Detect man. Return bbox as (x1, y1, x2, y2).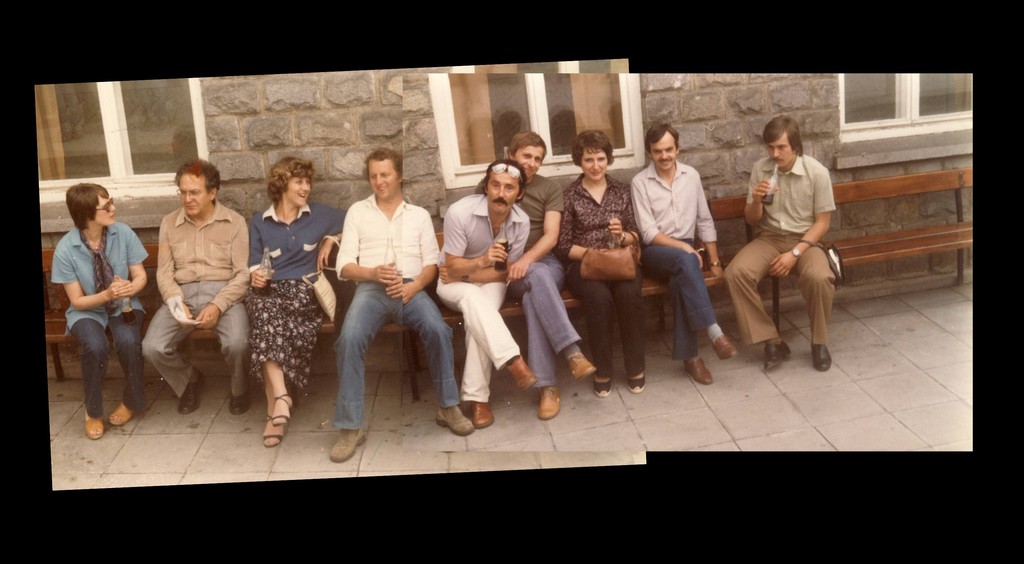
(132, 160, 241, 417).
